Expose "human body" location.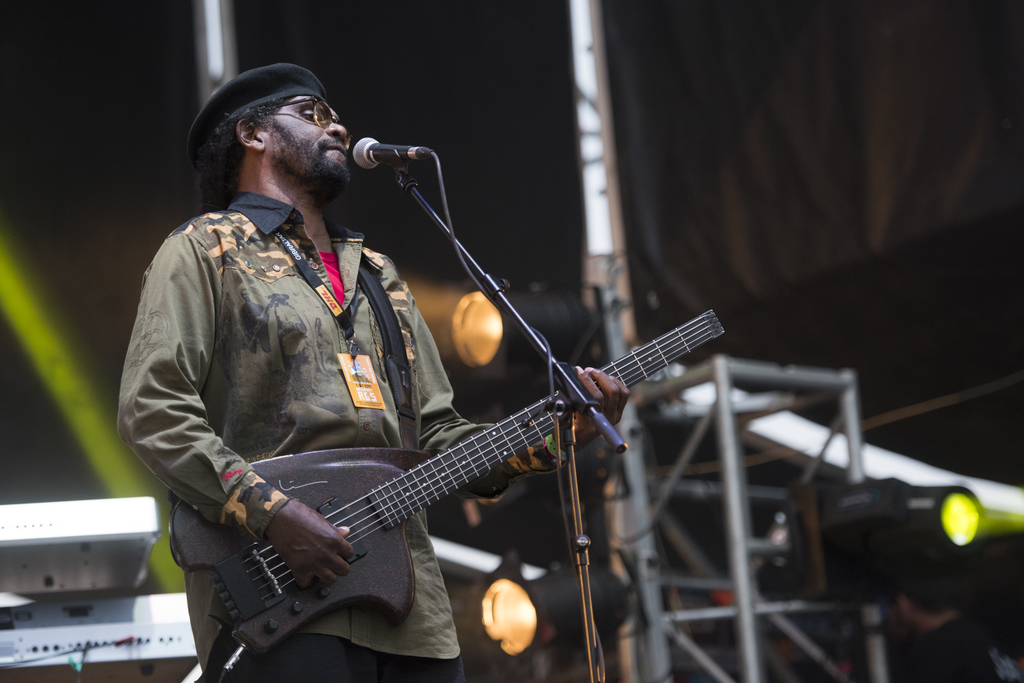
Exposed at <region>124, 37, 742, 682</region>.
